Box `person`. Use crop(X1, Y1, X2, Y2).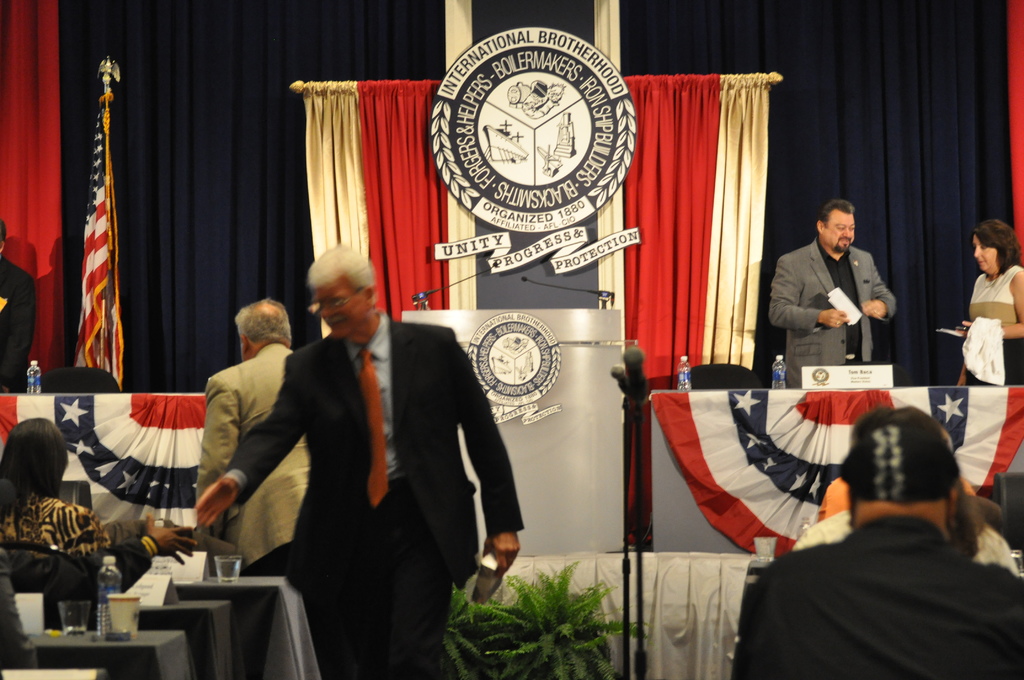
crop(191, 293, 312, 675).
